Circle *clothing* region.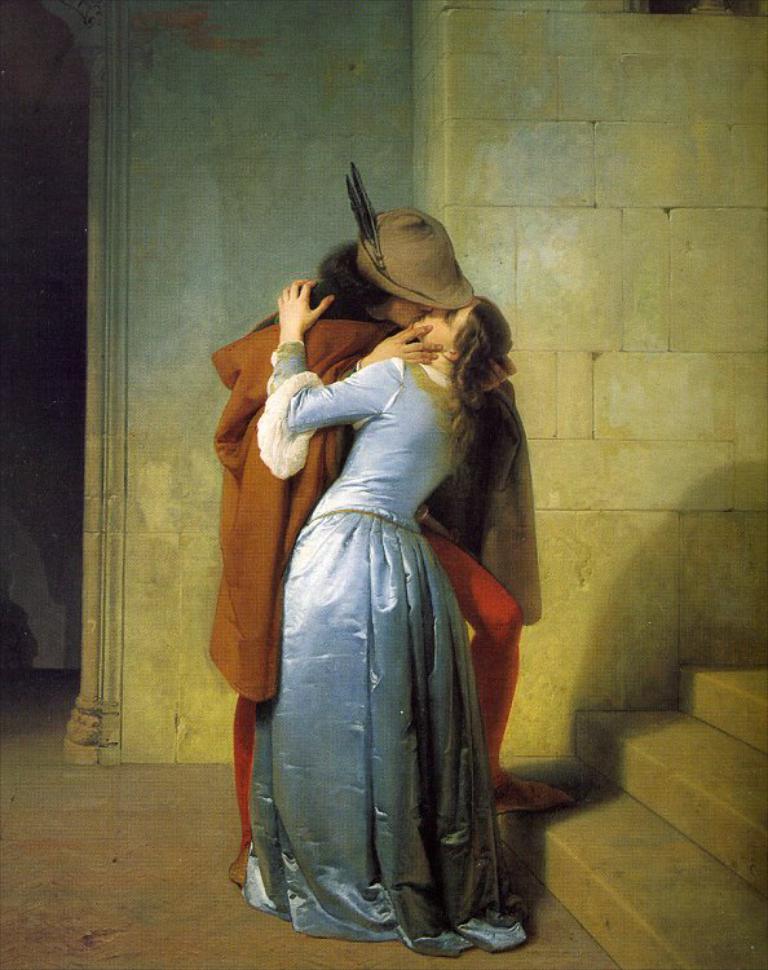
Region: [207,282,524,845].
